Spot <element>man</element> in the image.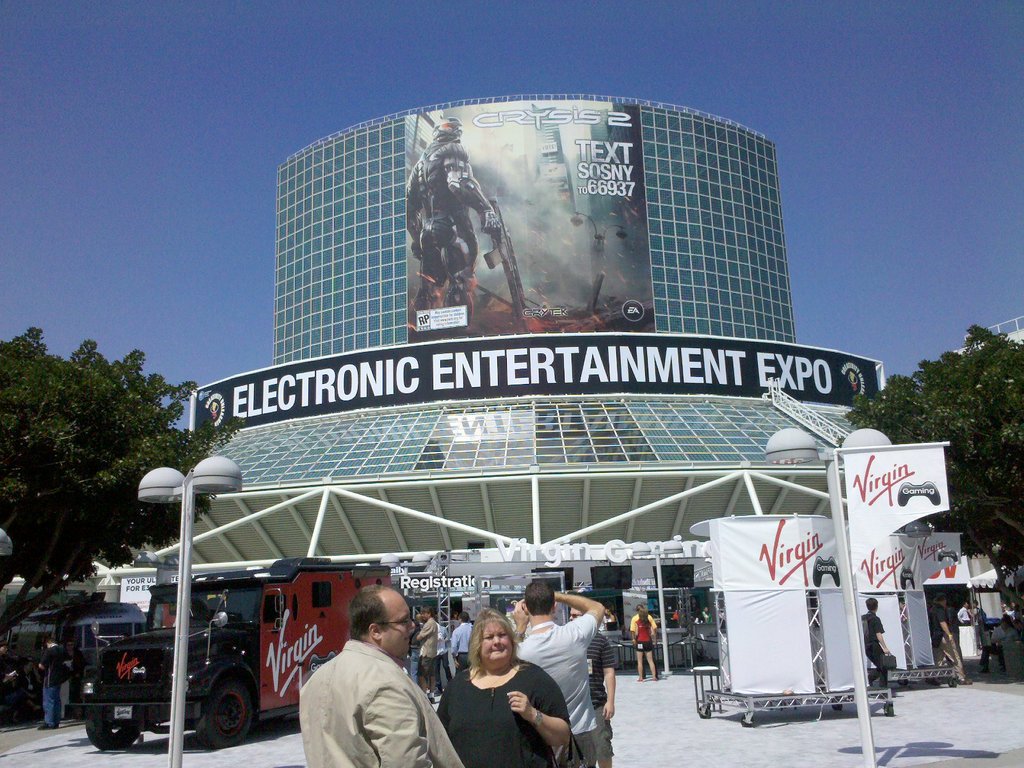
<element>man</element> found at (435, 624, 443, 671).
